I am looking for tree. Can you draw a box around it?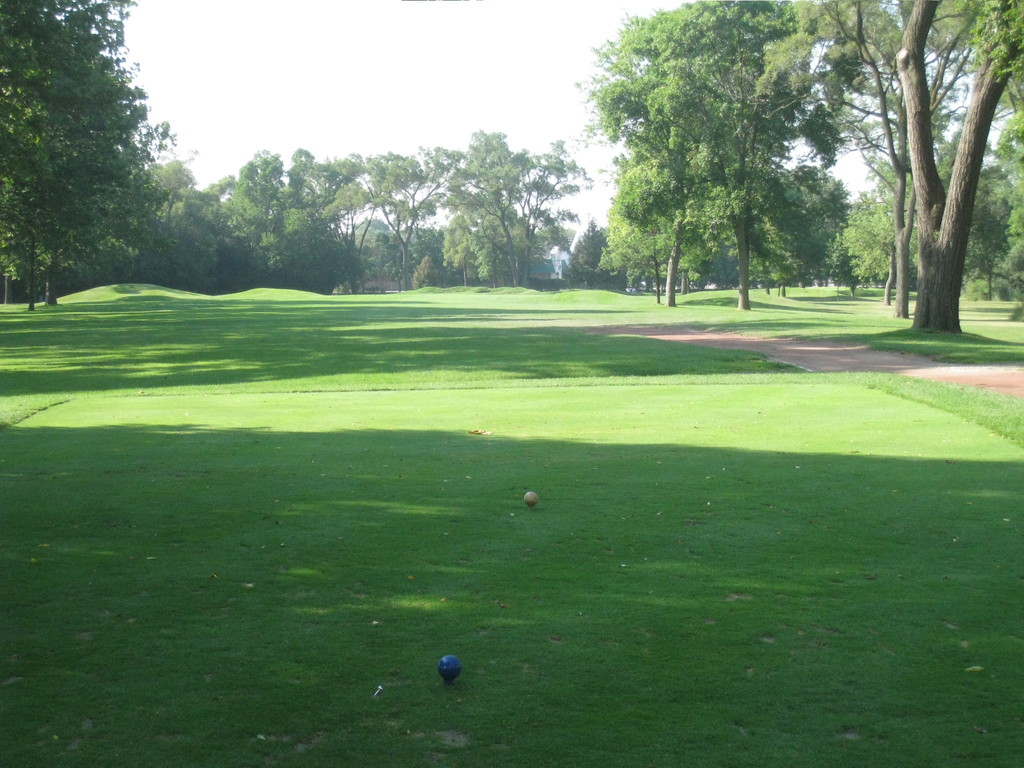
Sure, the bounding box is box(444, 124, 531, 284).
